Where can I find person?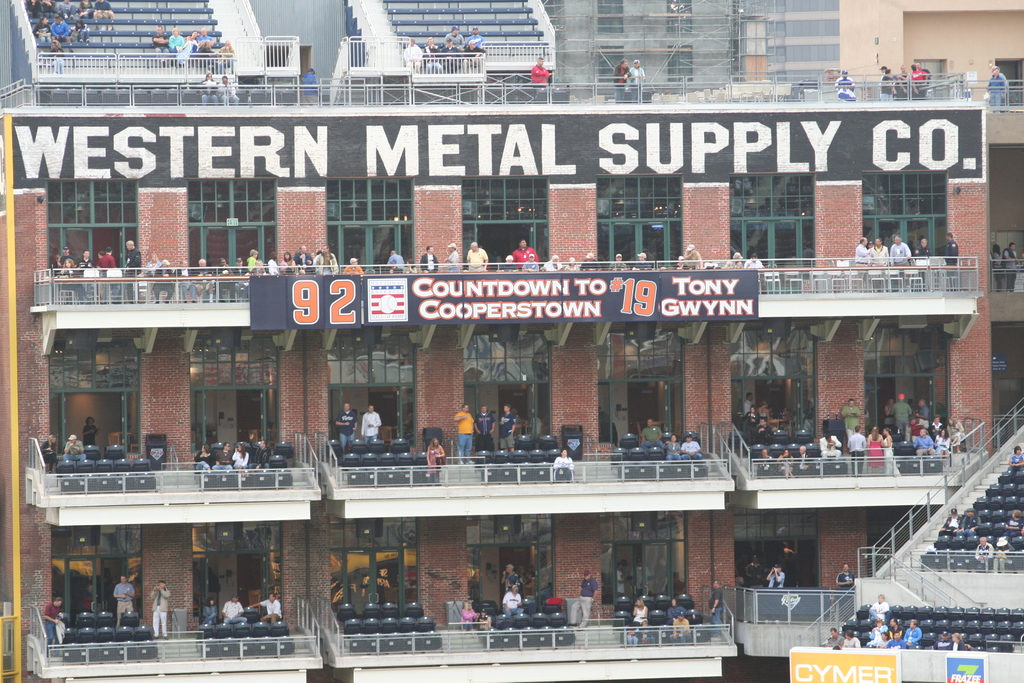
You can find it at select_region(150, 577, 170, 642).
